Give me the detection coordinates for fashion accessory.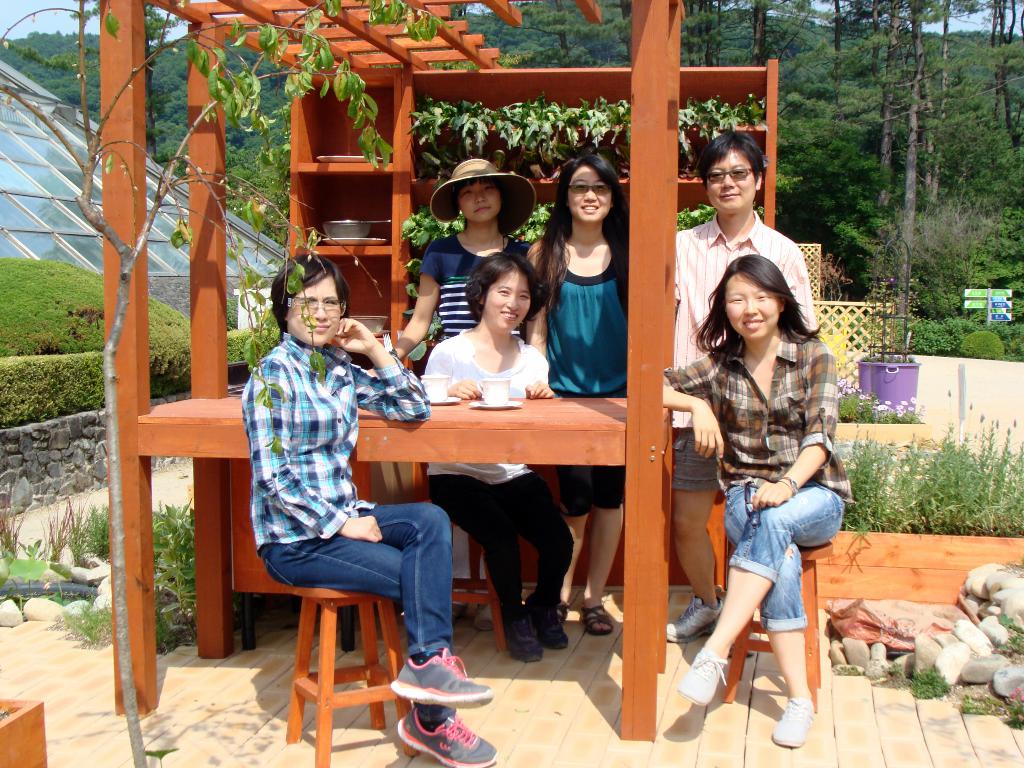
667/594/723/646.
